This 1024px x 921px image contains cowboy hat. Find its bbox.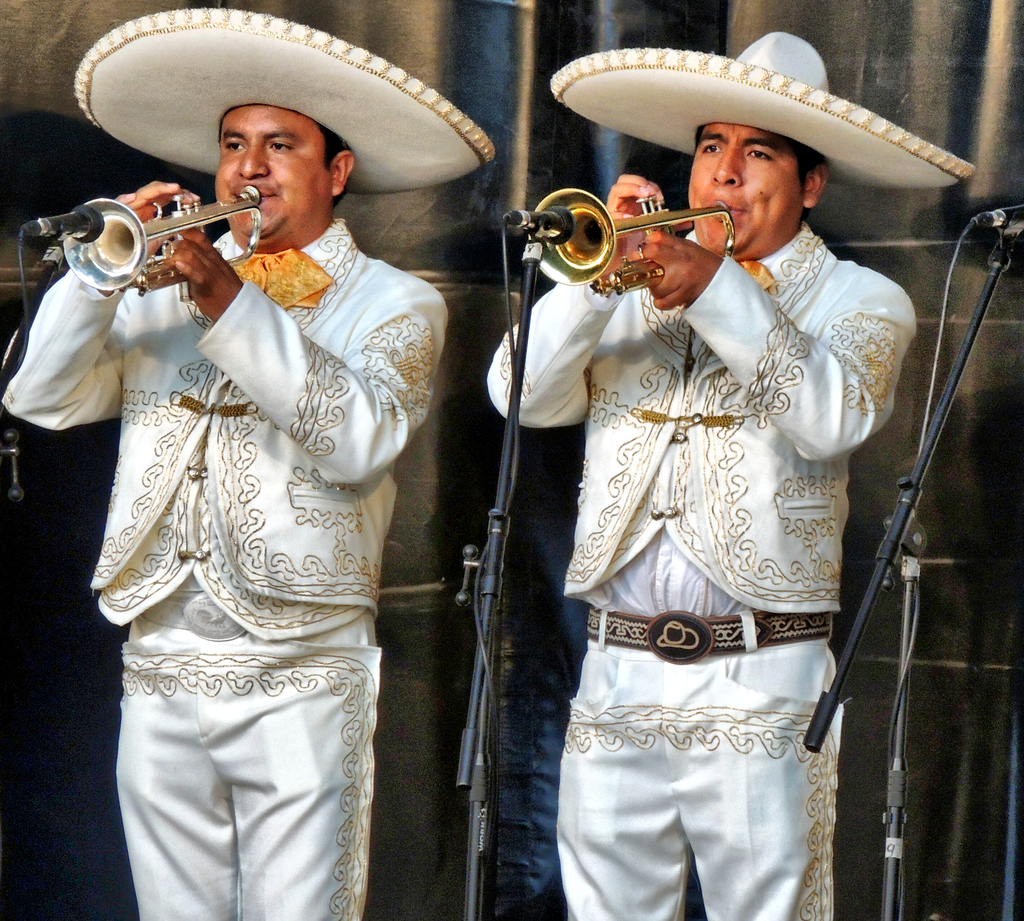
rect(74, 4, 496, 197).
